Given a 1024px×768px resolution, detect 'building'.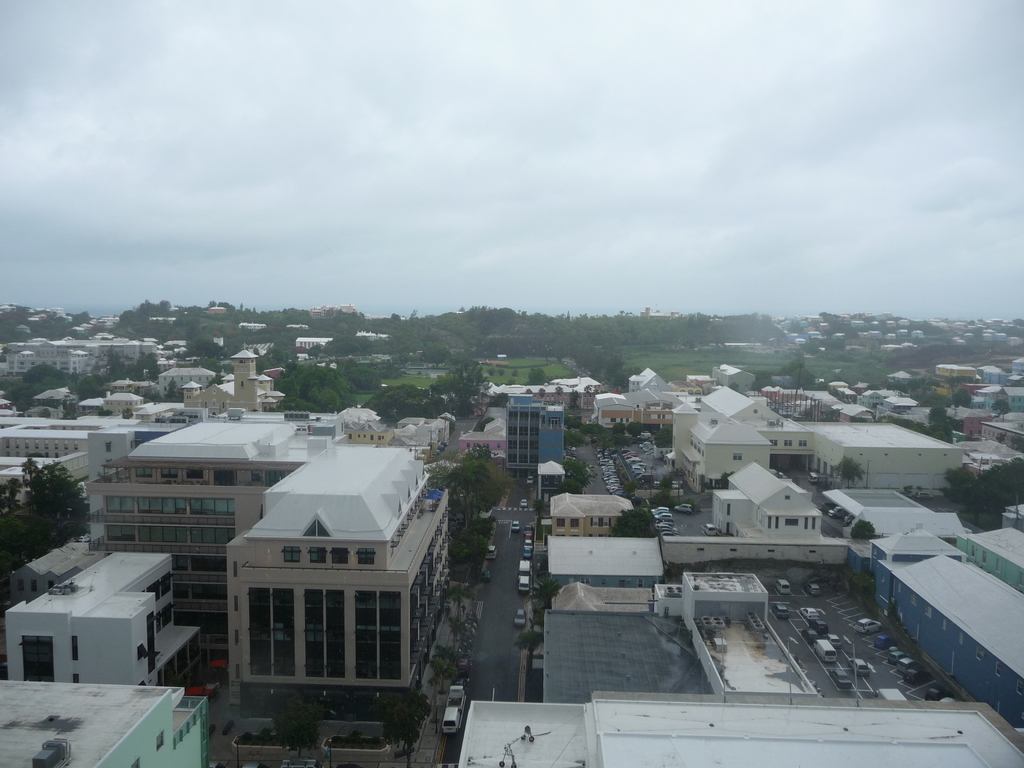
pyautogui.locateOnScreen(227, 429, 454, 694).
